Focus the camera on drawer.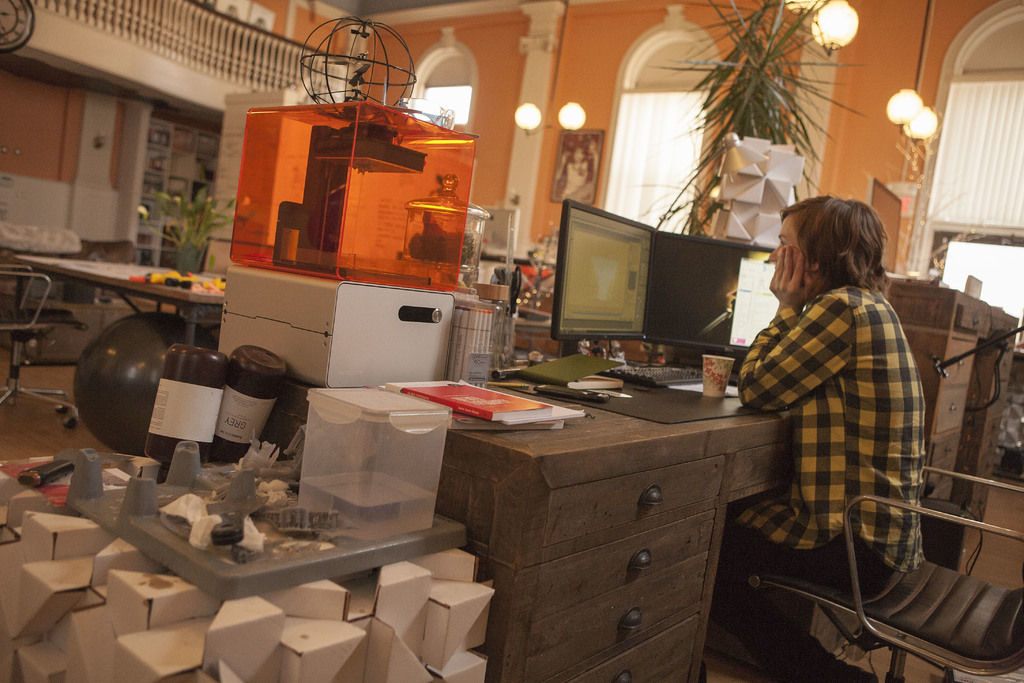
Focus region: locate(728, 432, 796, 490).
